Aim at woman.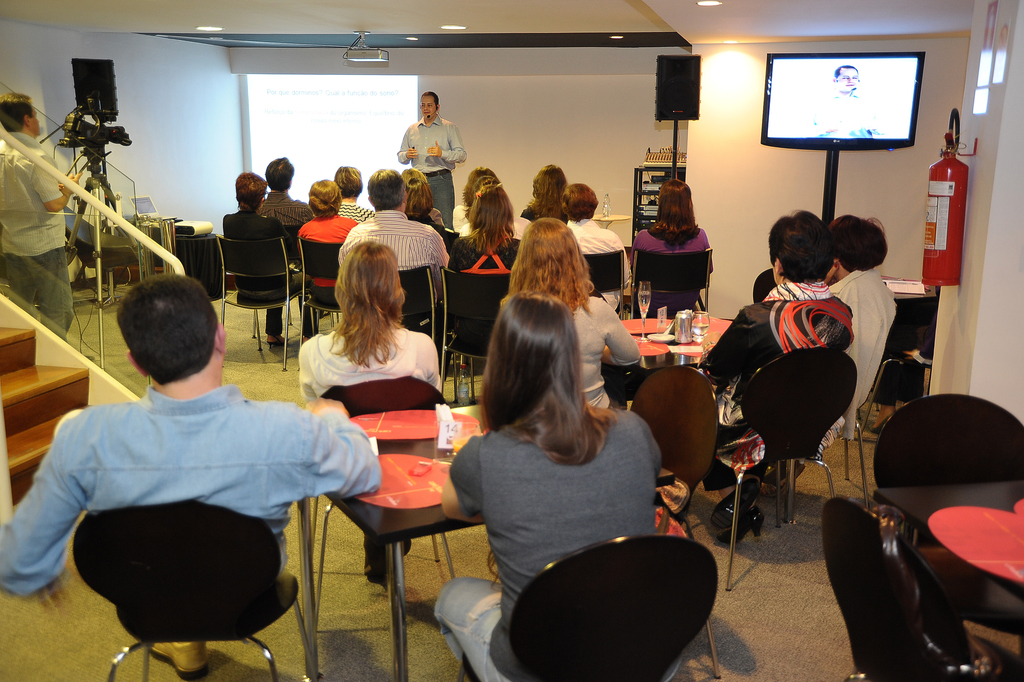
Aimed at 559,179,631,311.
